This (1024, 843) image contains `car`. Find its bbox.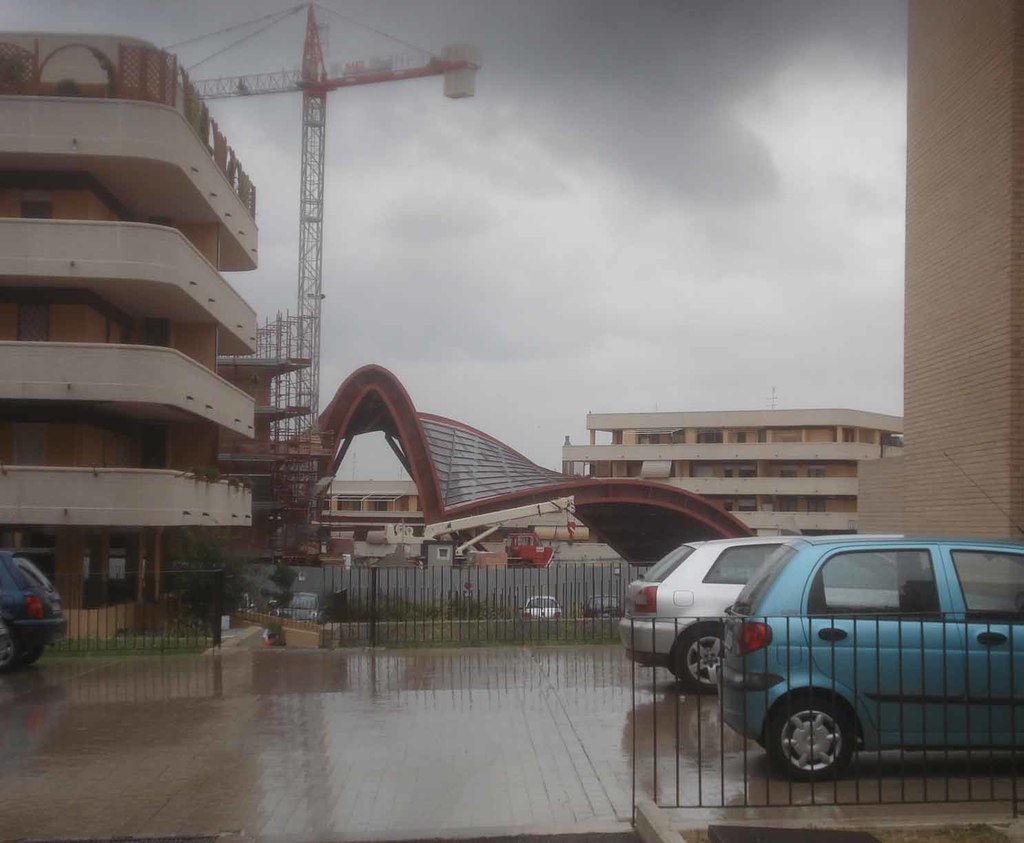
25:556:63:648.
